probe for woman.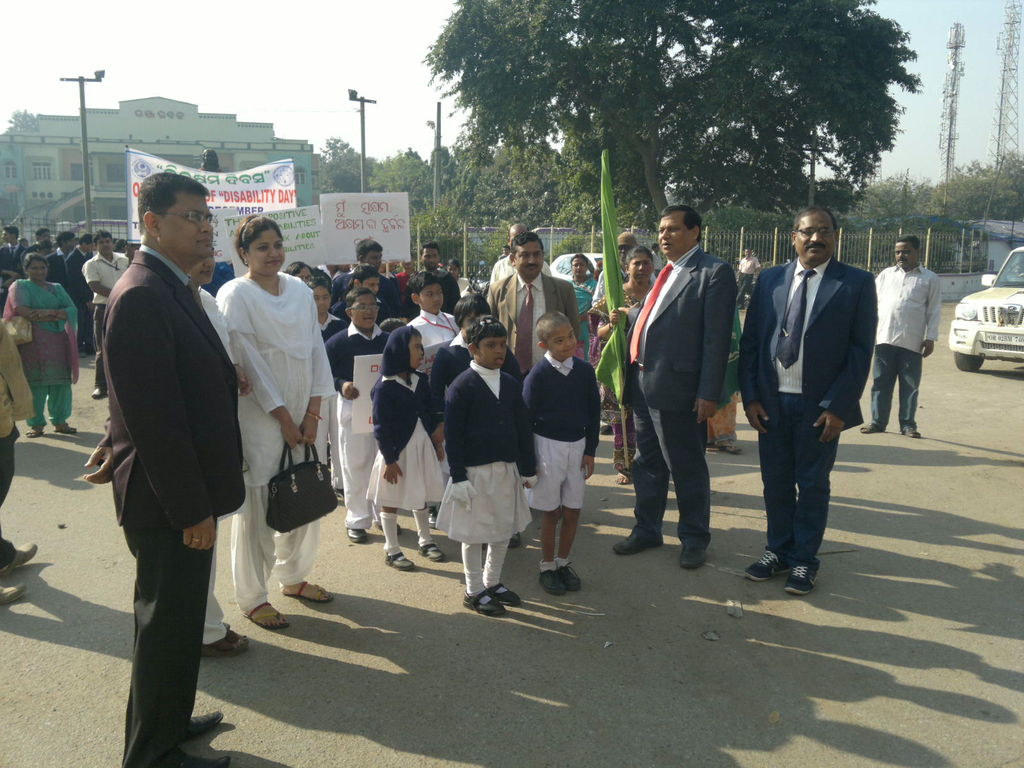
Probe result: 202/221/330/659.
